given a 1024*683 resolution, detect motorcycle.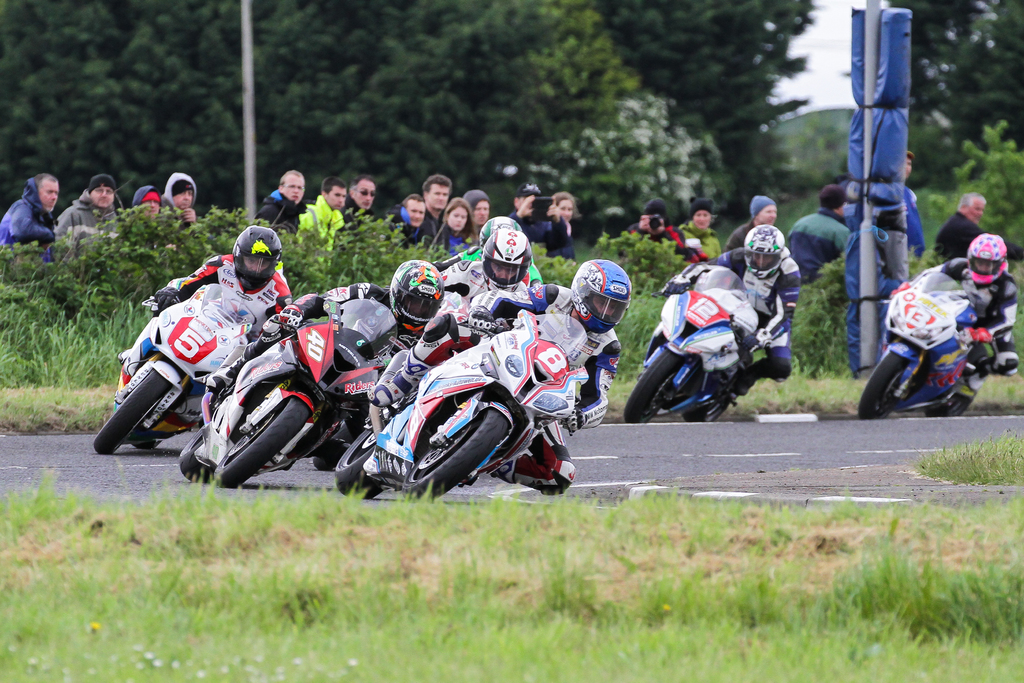
(left=182, top=302, right=383, bottom=488).
